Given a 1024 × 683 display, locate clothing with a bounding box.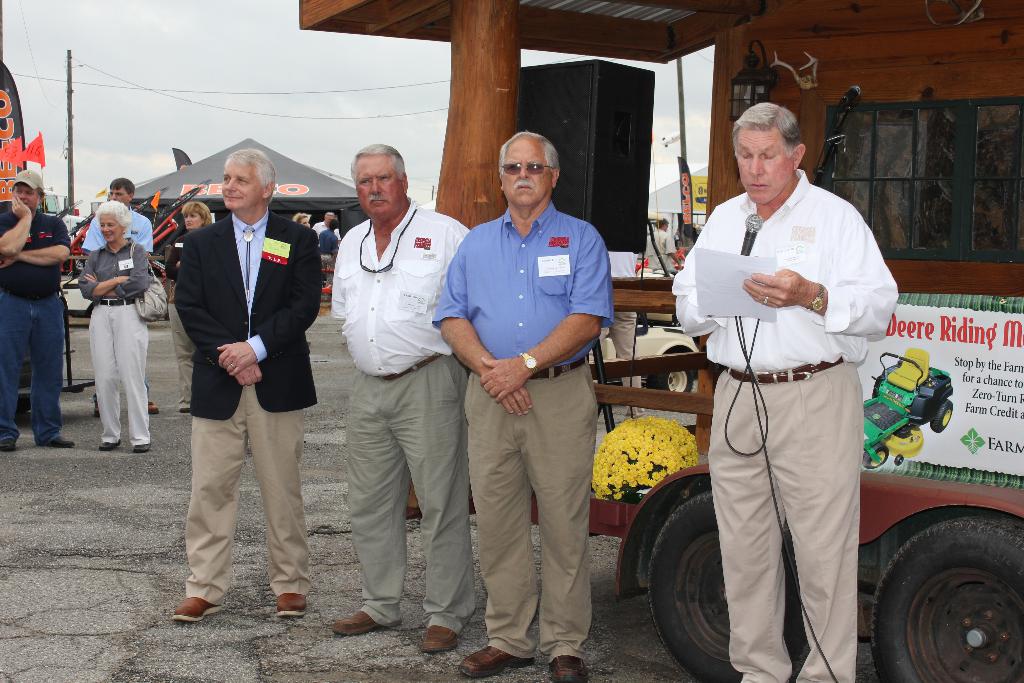
Located: region(684, 131, 900, 668).
